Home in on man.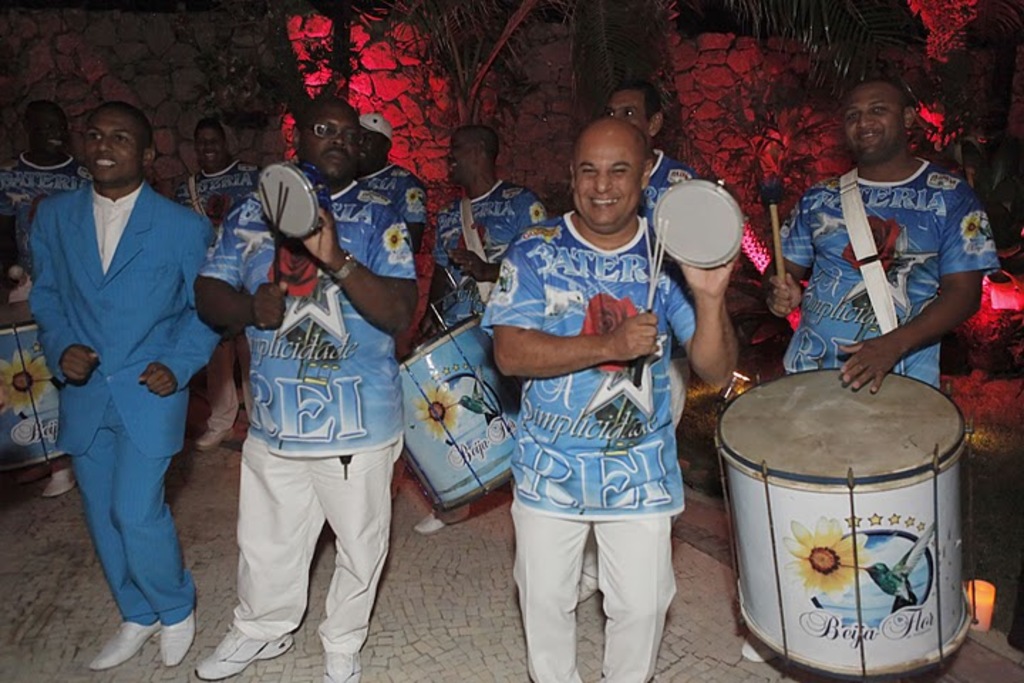
Homed in at [x1=191, y1=91, x2=420, y2=682].
